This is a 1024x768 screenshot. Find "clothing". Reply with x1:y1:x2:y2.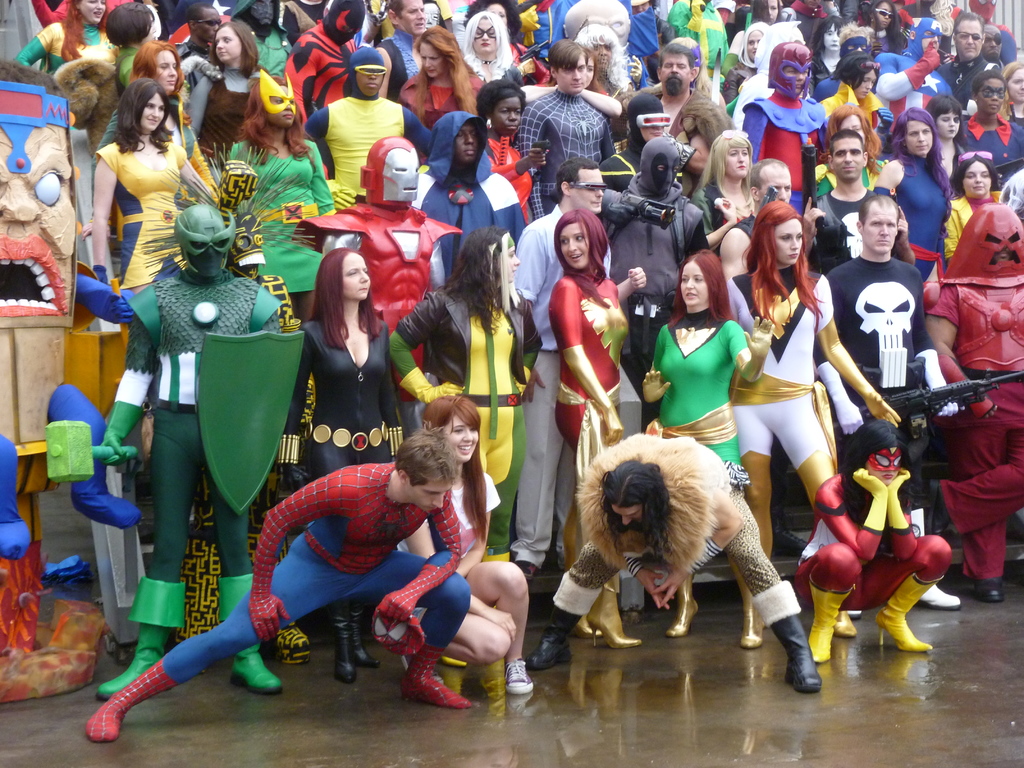
282:18:349:117.
